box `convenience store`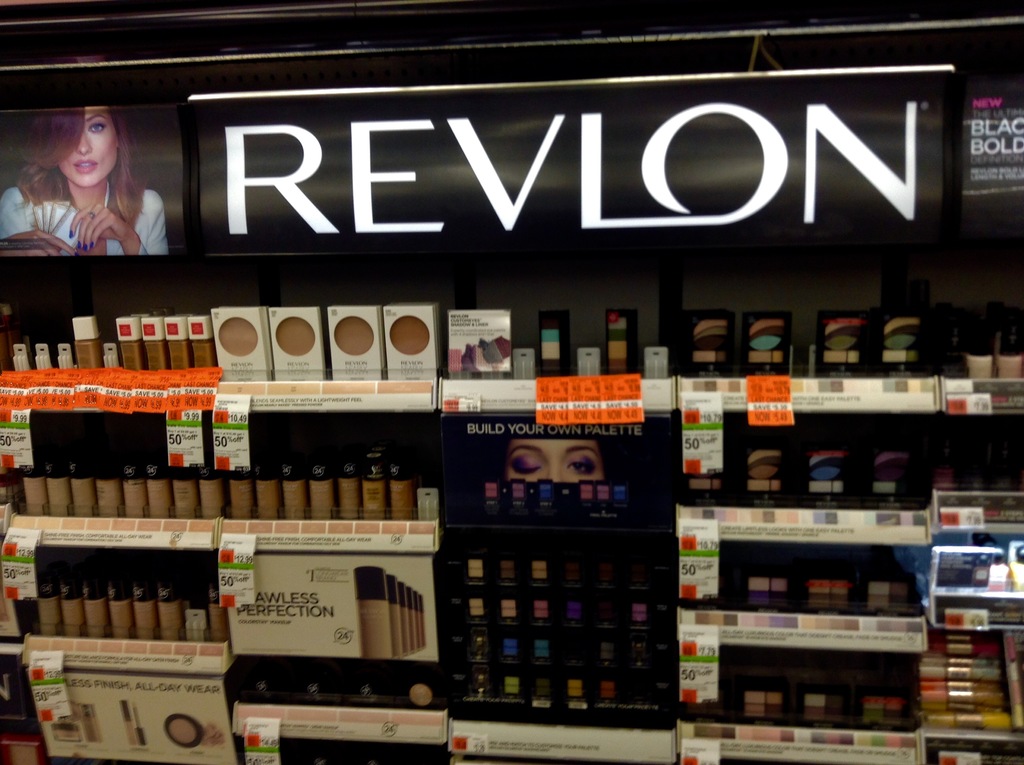
<bbox>0, 0, 1023, 764</bbox>
